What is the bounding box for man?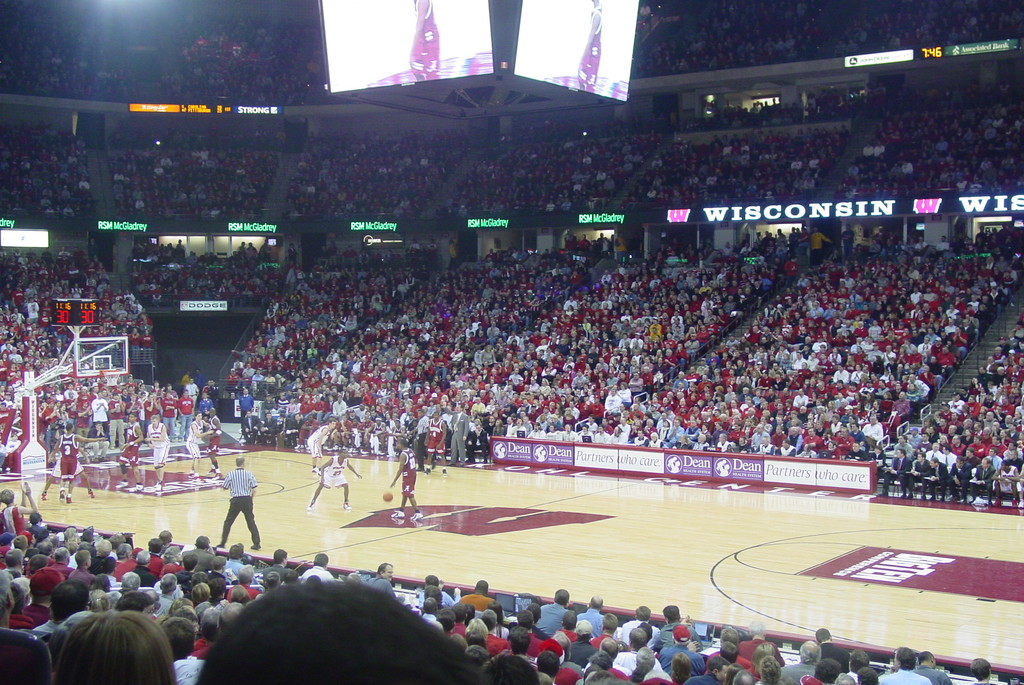
rect(182, 369, 193, 385).
